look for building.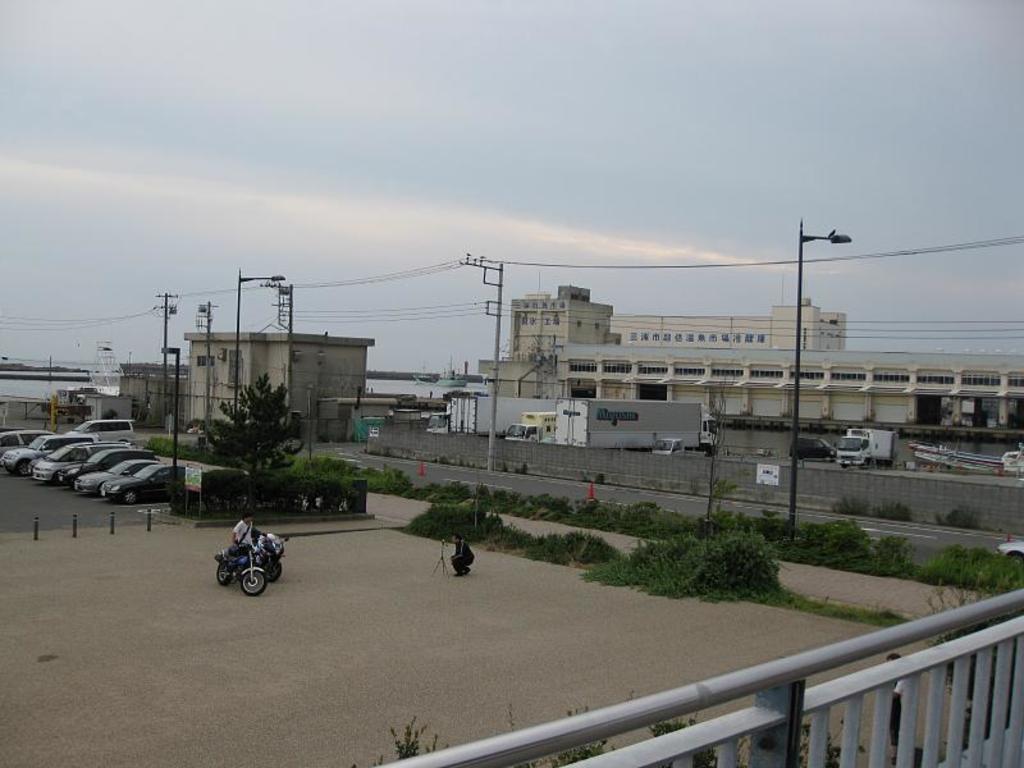
Found: (115, 324, 379, 435).
